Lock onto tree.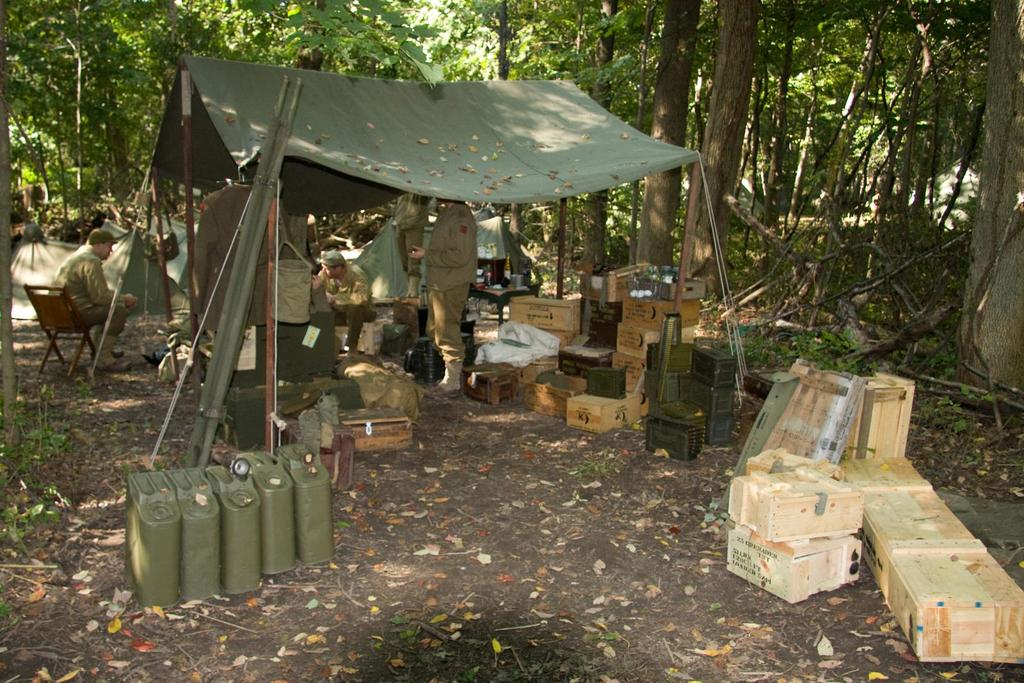
Locked: (left=810, top=0, right=923, bottom=223).
